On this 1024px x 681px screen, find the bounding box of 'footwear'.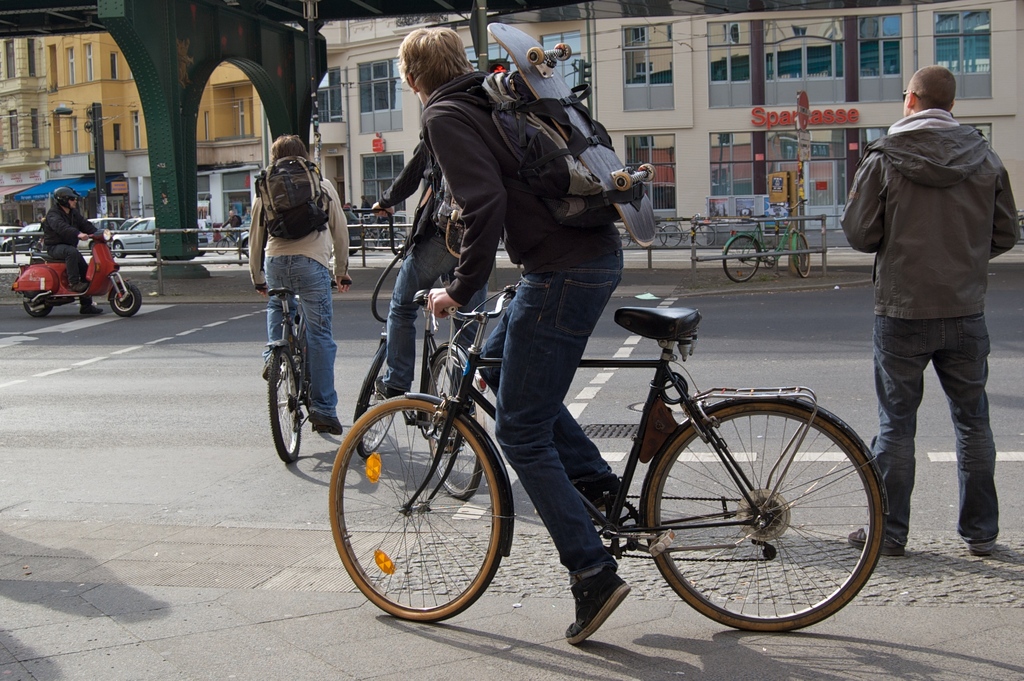
Bounding box: (68, 279, 90, 289).
